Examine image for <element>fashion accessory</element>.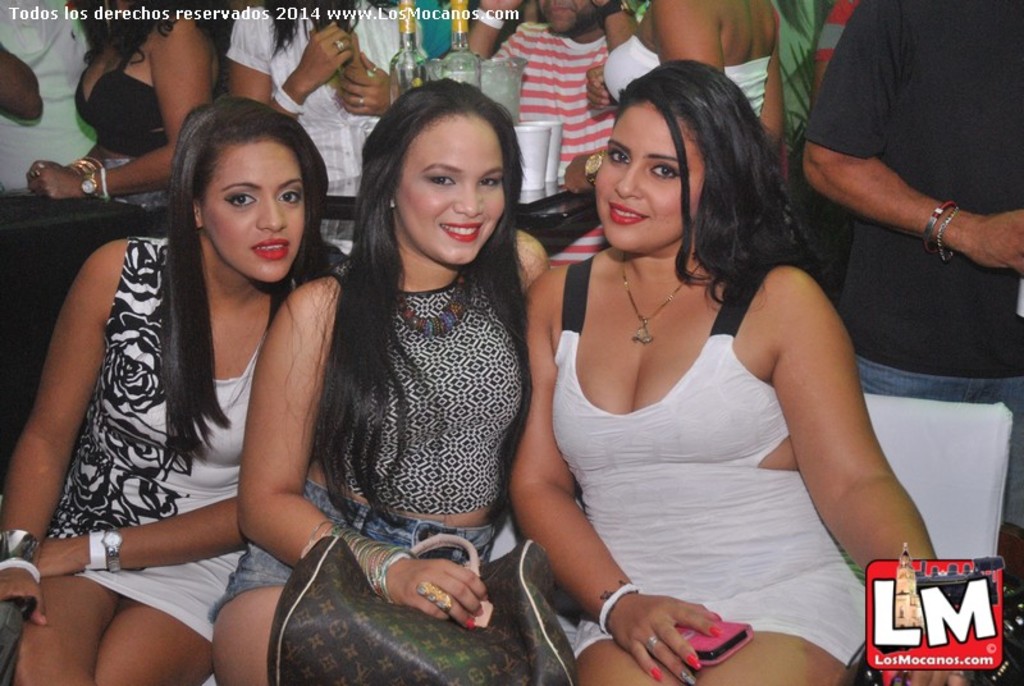
Examination result: 416:580:456:608.
